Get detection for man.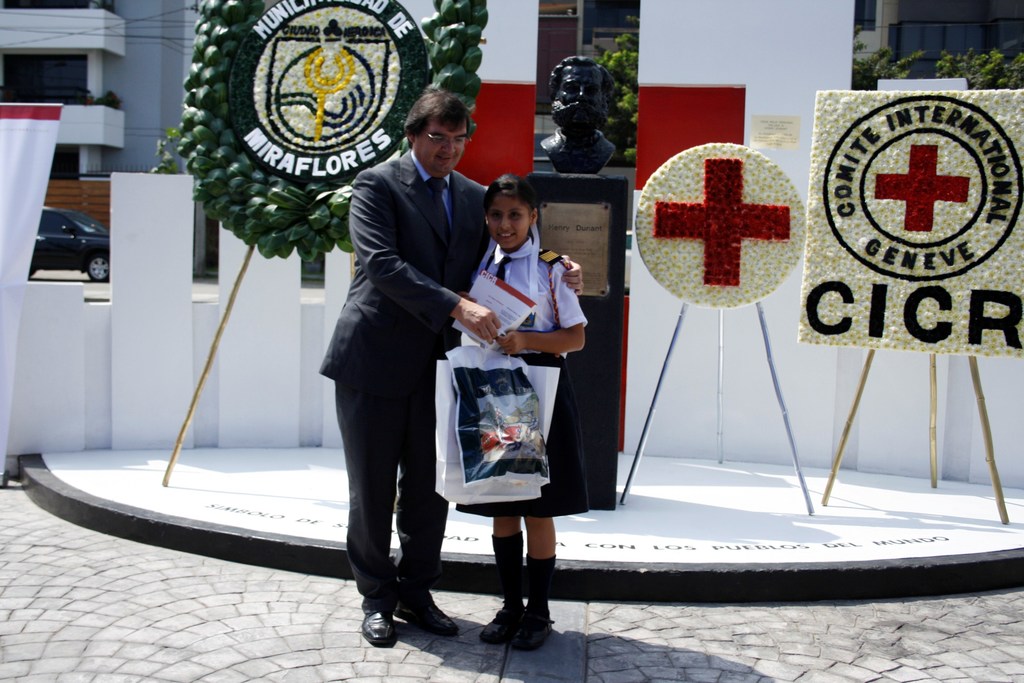
Detection: (316,84,580,641).
